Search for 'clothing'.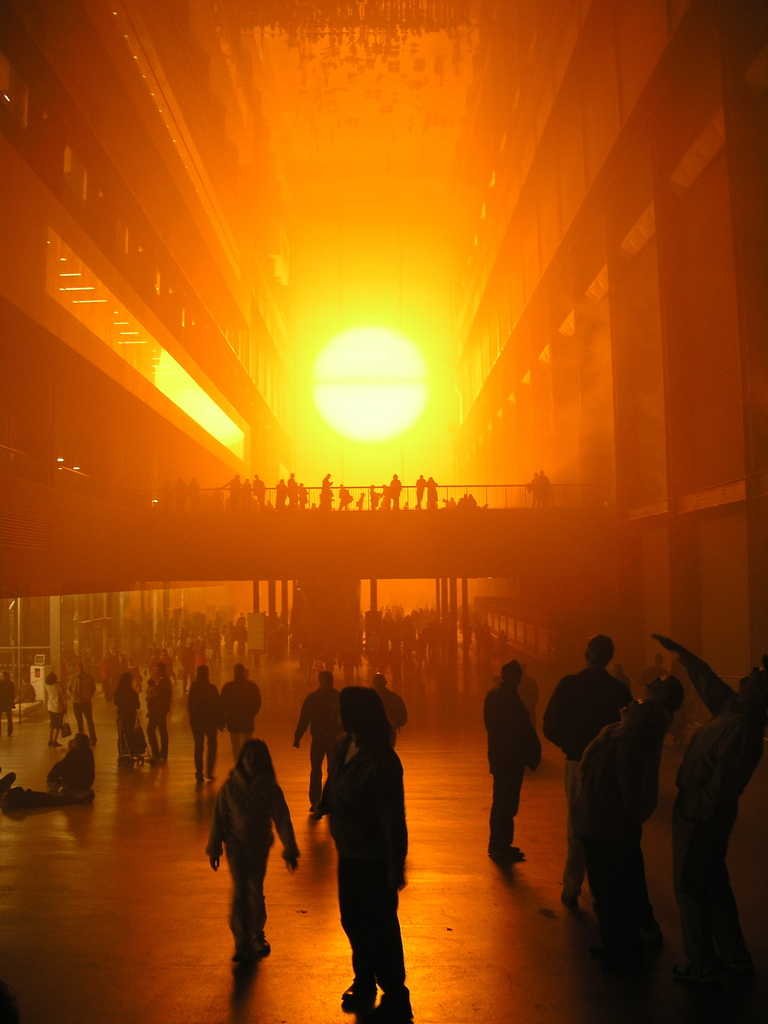
Found at bbox=(188, 676, 221, 781).
